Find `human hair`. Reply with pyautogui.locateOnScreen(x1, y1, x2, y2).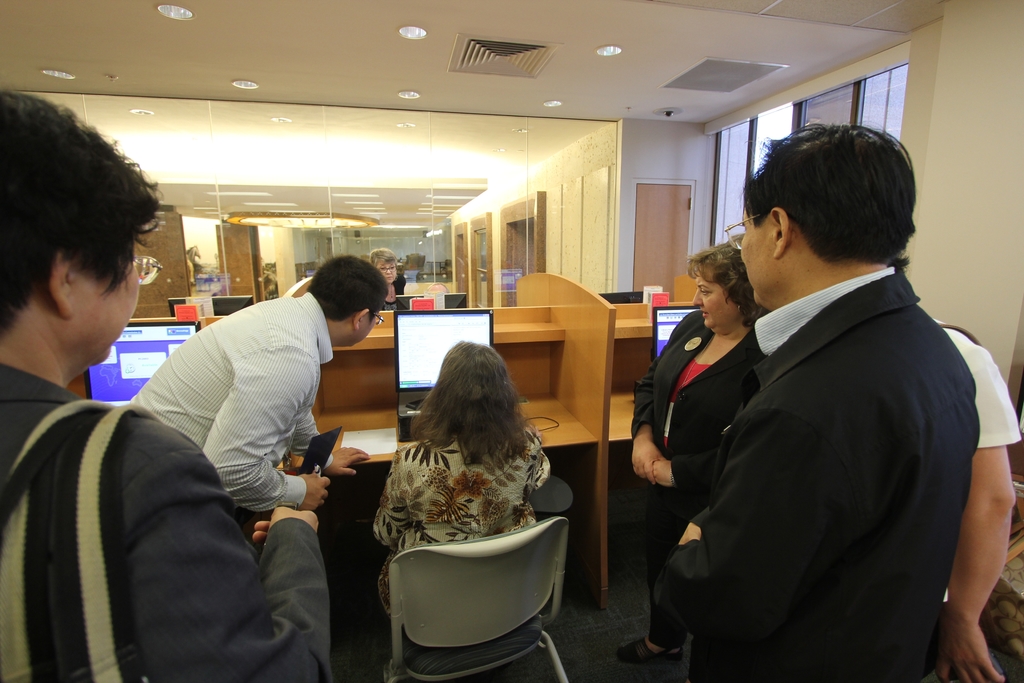
pyautogui.locateOnScreen(311, 254, 388, 320).
